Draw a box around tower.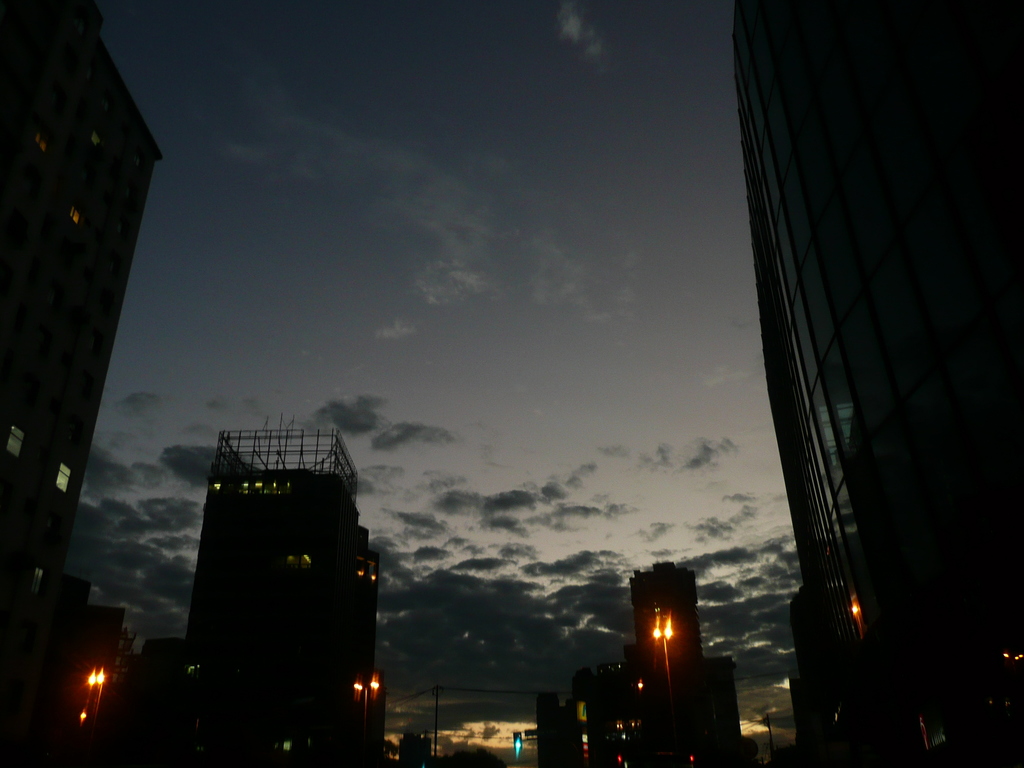
BBox(3, 0, 195, 767).
